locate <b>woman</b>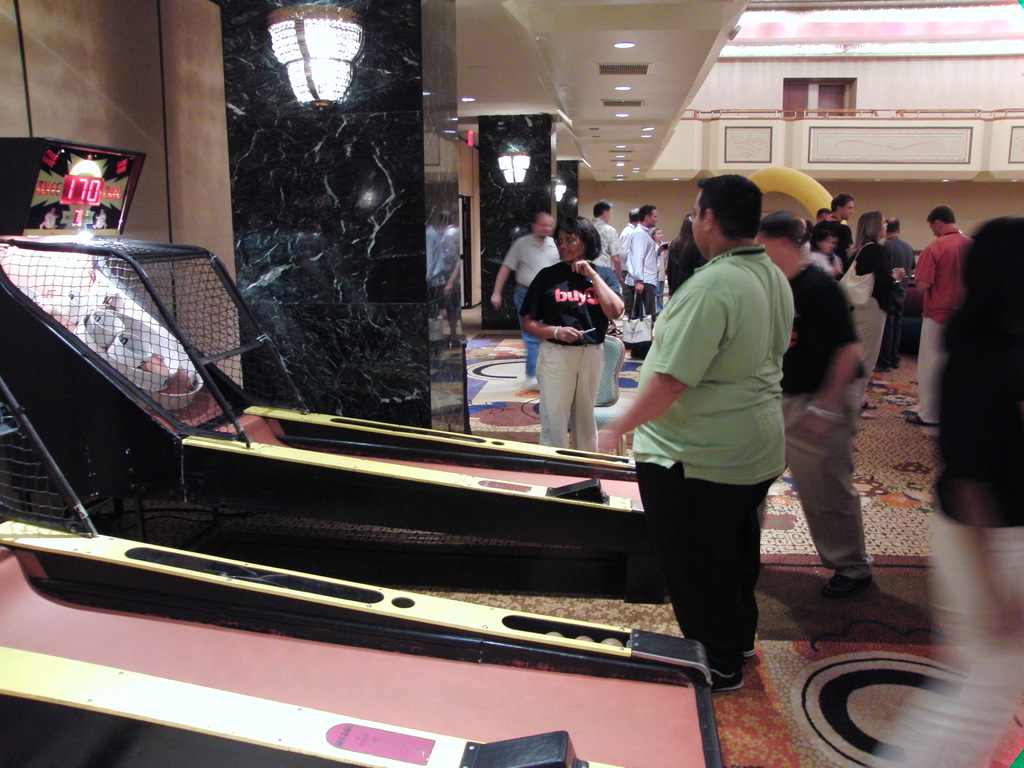
842:207:908:420
